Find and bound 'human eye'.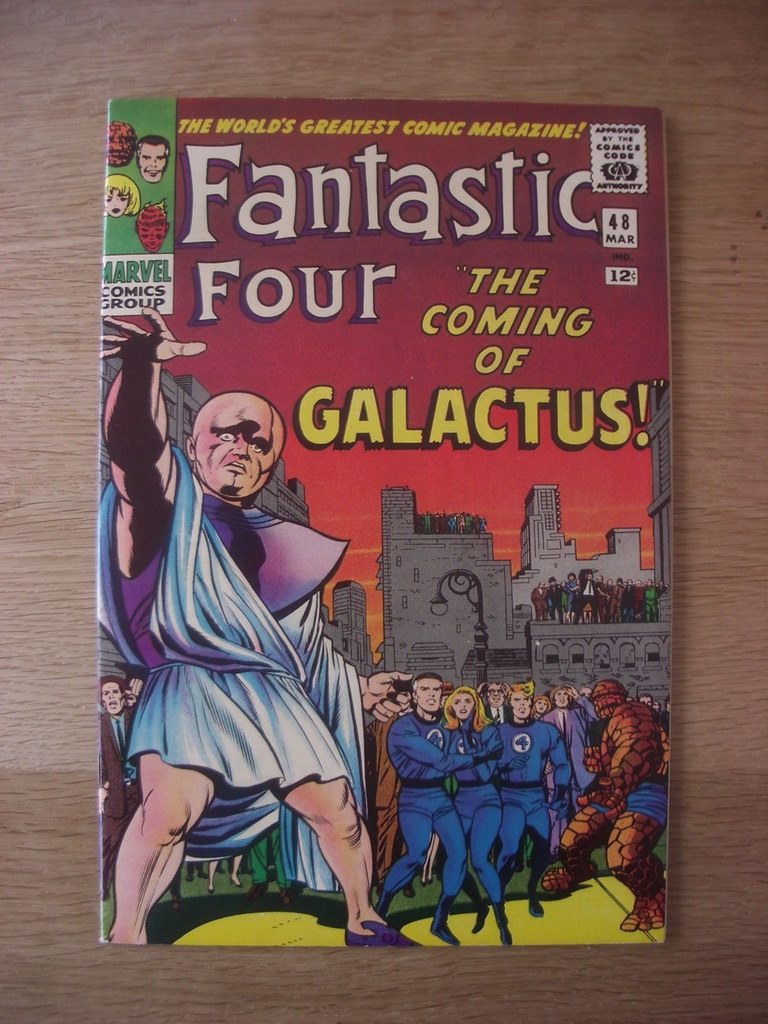
Bound: (left=114, top=690, right=119, bottom=695).
